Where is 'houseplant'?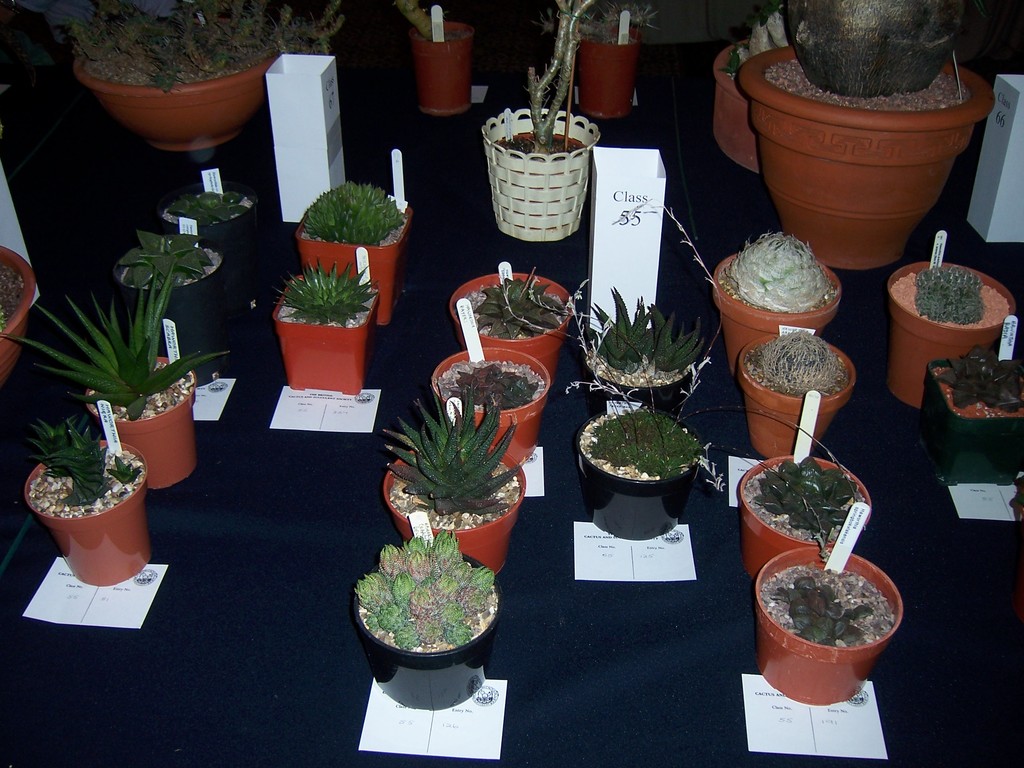
[x1=165, y1=175, x2=253, y2=266].
